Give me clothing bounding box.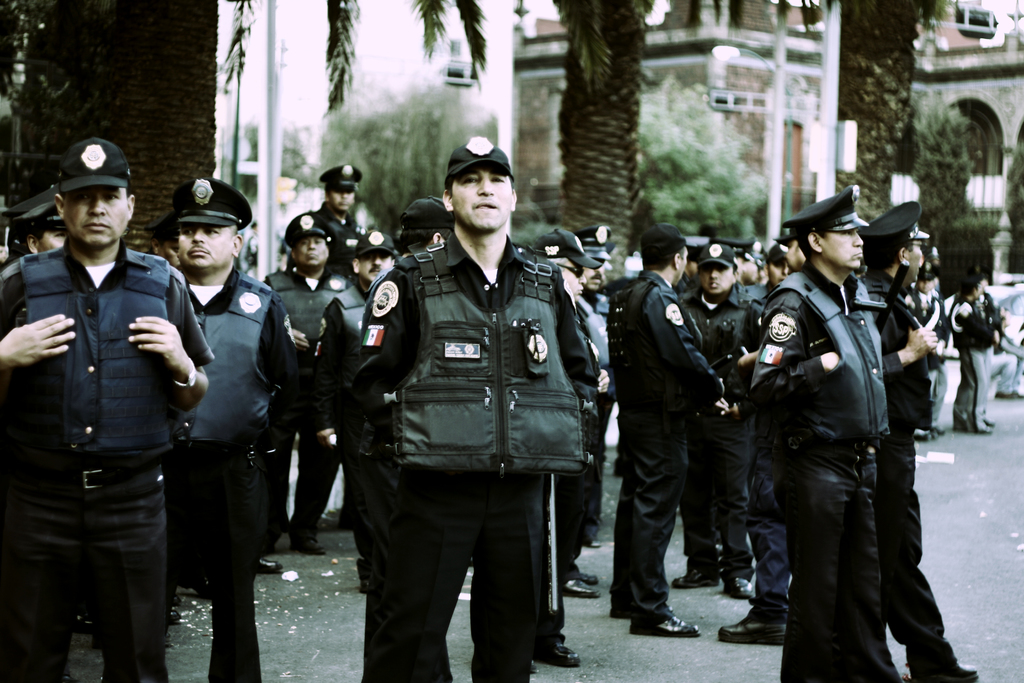
pyautogui.locateOnScreen(948, 288, 1002, 425).
